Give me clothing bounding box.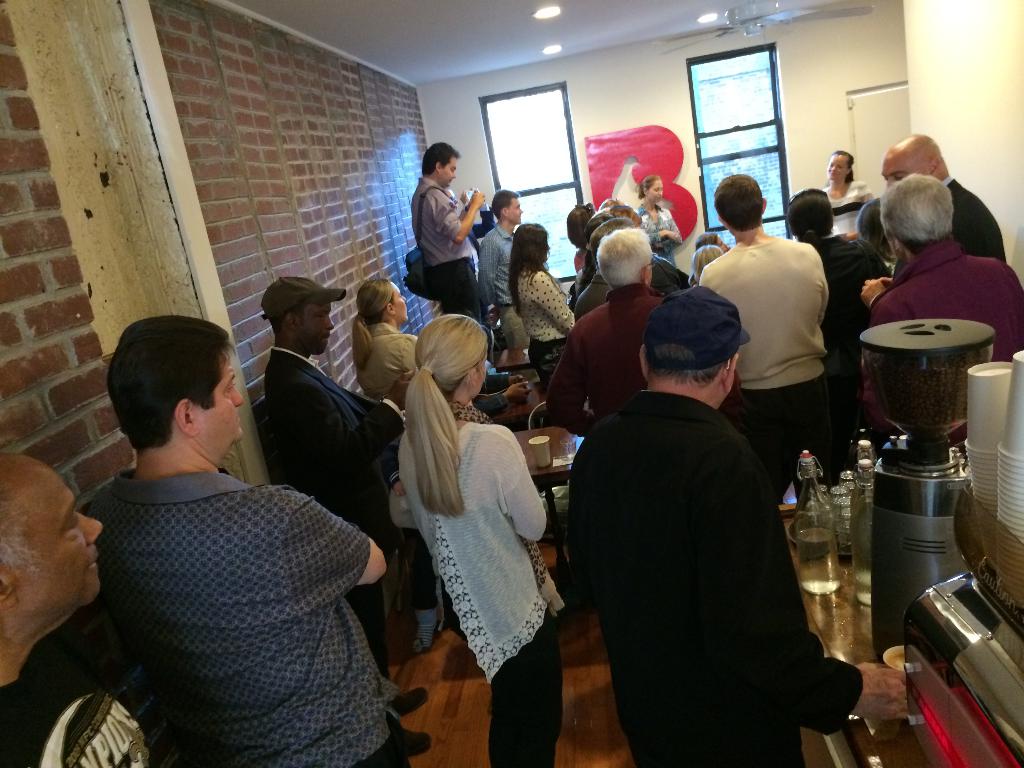
left=395, top=408, right=548, bottom=767.
